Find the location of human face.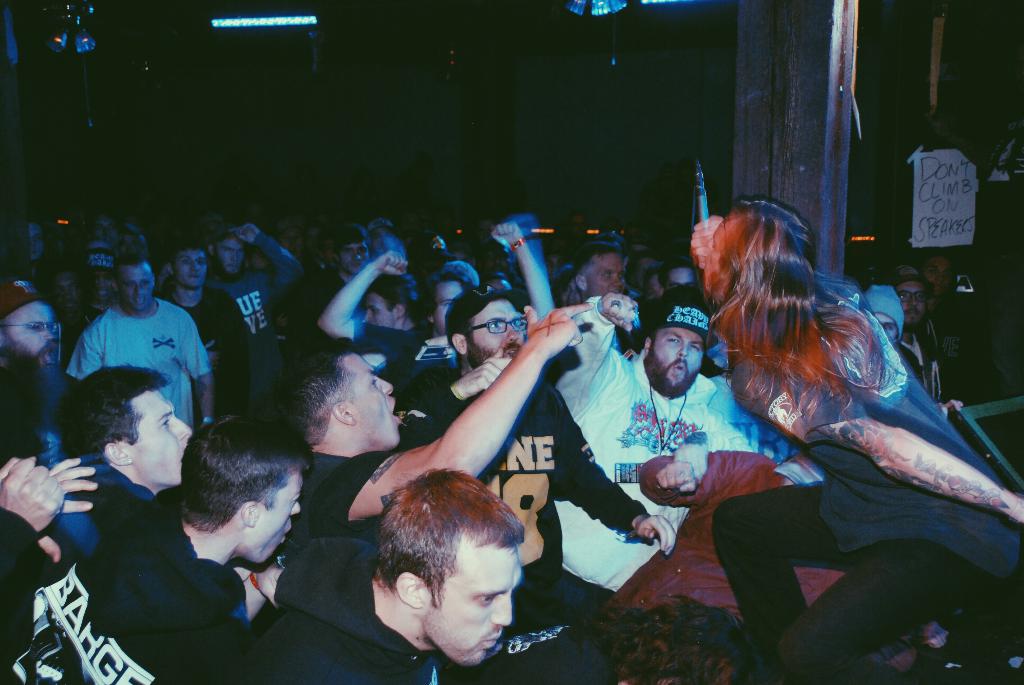
Location: box=[465, 297, 526, 367].
